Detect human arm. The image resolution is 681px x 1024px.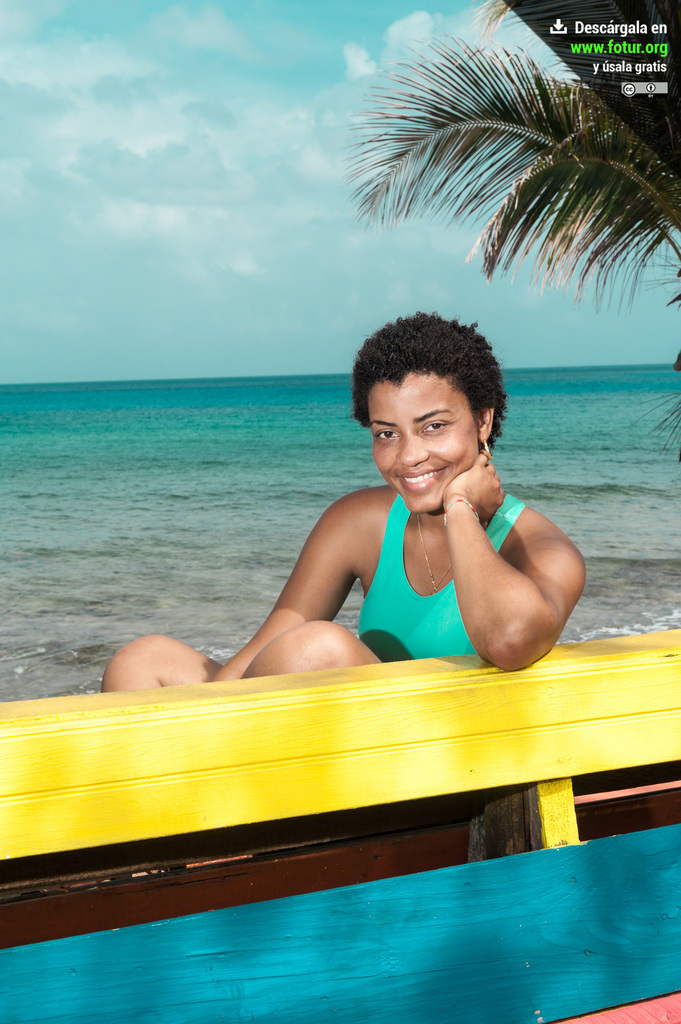
crop(437, 460, 576, 671).
